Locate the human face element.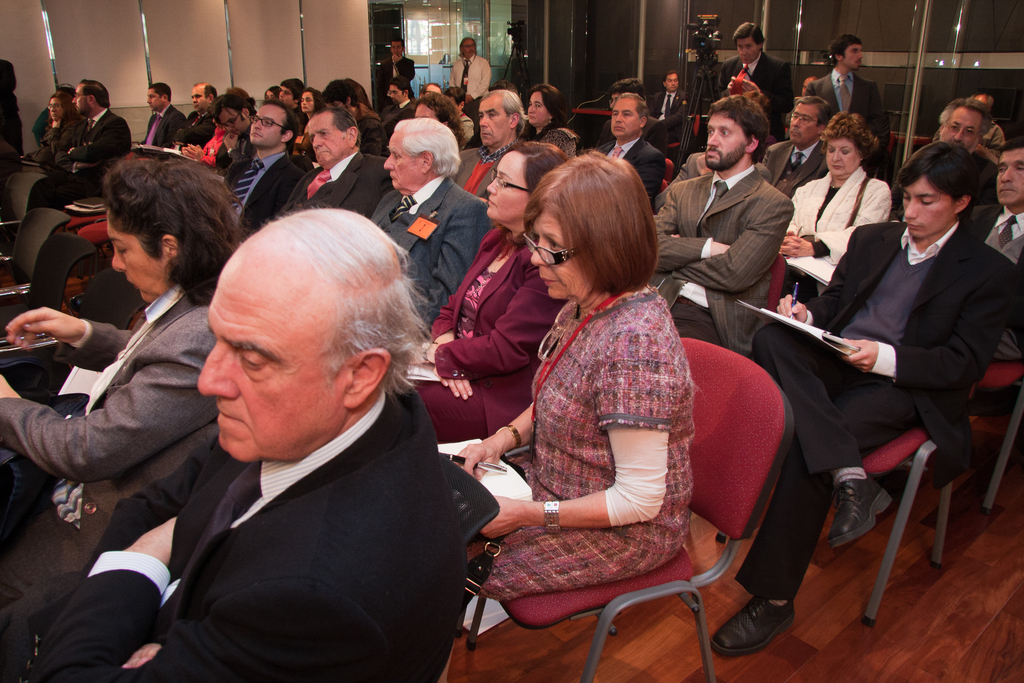
Element bbox: (x1=709, y1=109, x2=751, y2=168).
